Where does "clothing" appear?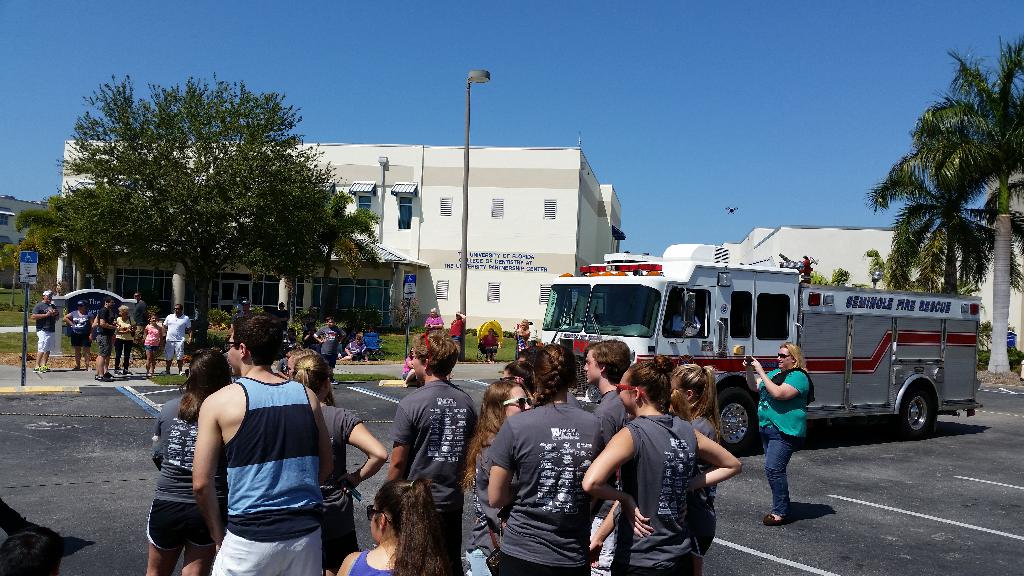
Appears at x1=94, y1=310, x2=113, y2=356.
